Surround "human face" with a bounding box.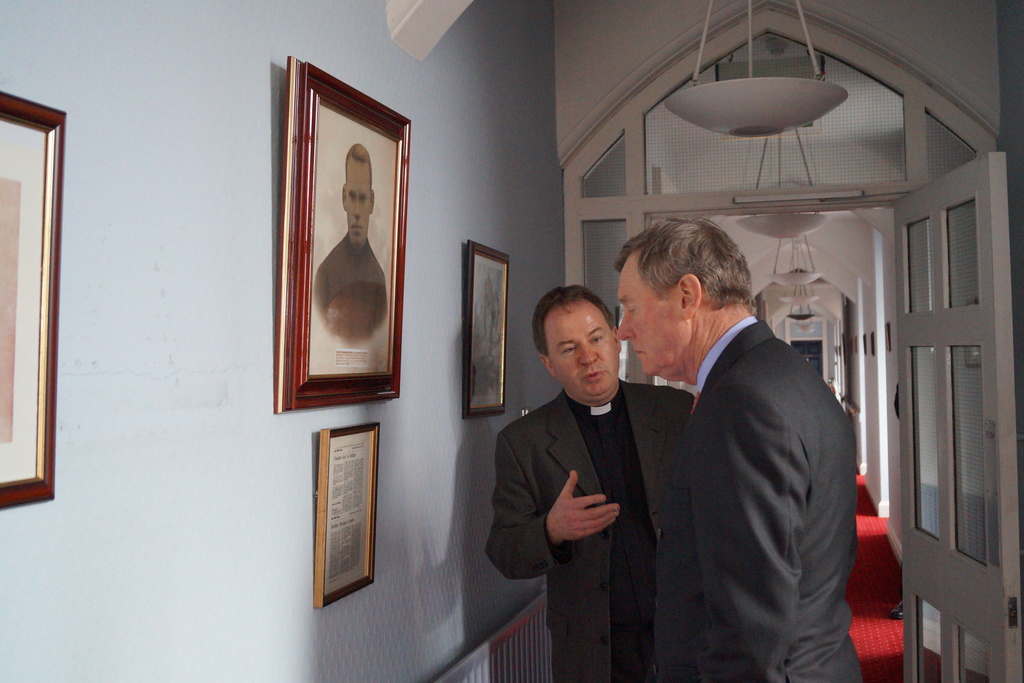
548:293:627:403.
